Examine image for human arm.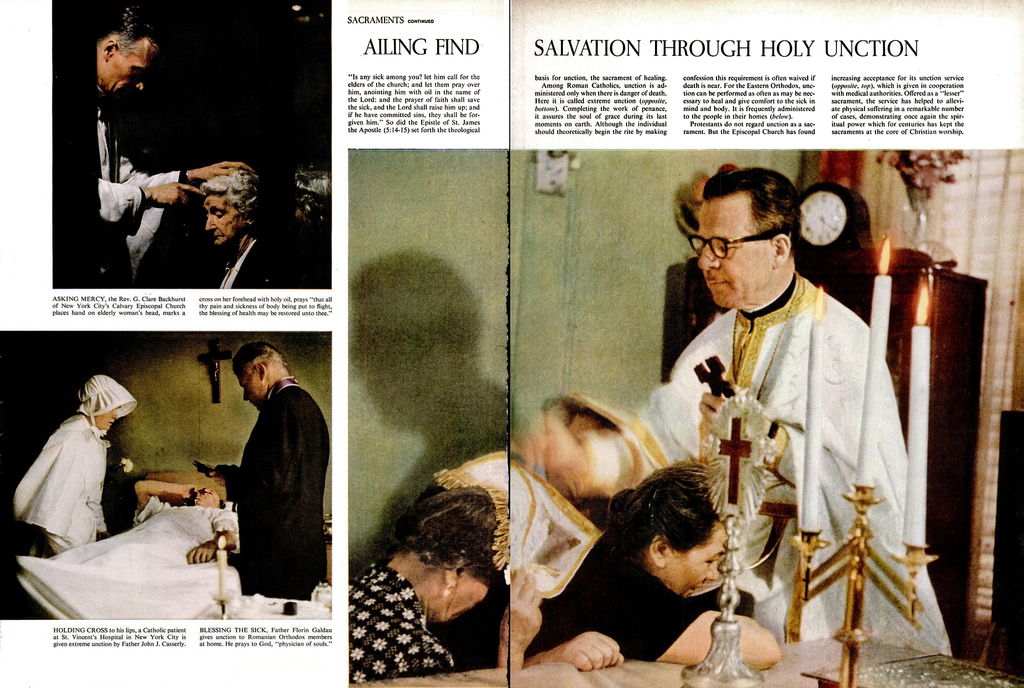
Examination result: Rect(99, 179, 208, 218).
